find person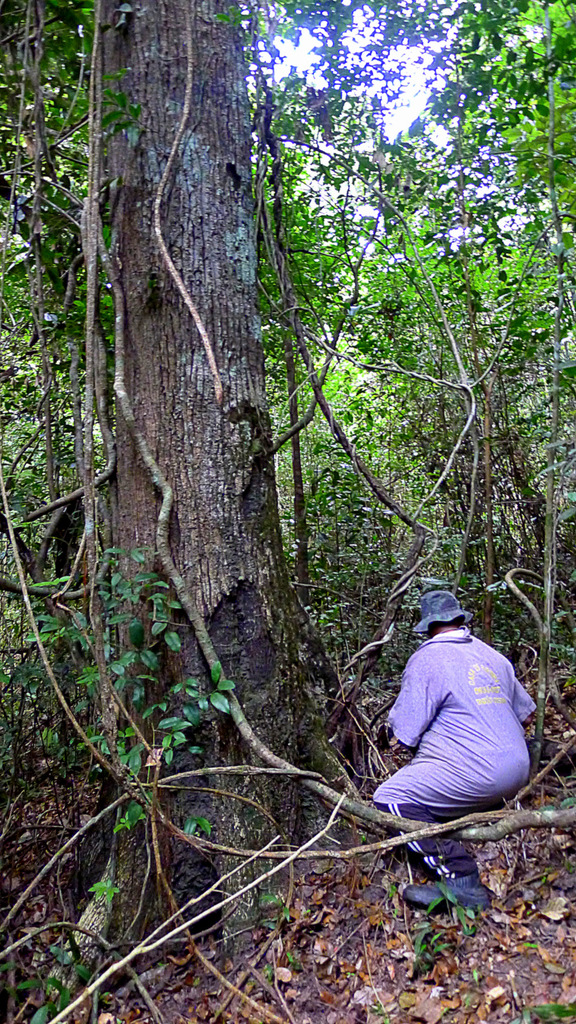
369,582,534,915
